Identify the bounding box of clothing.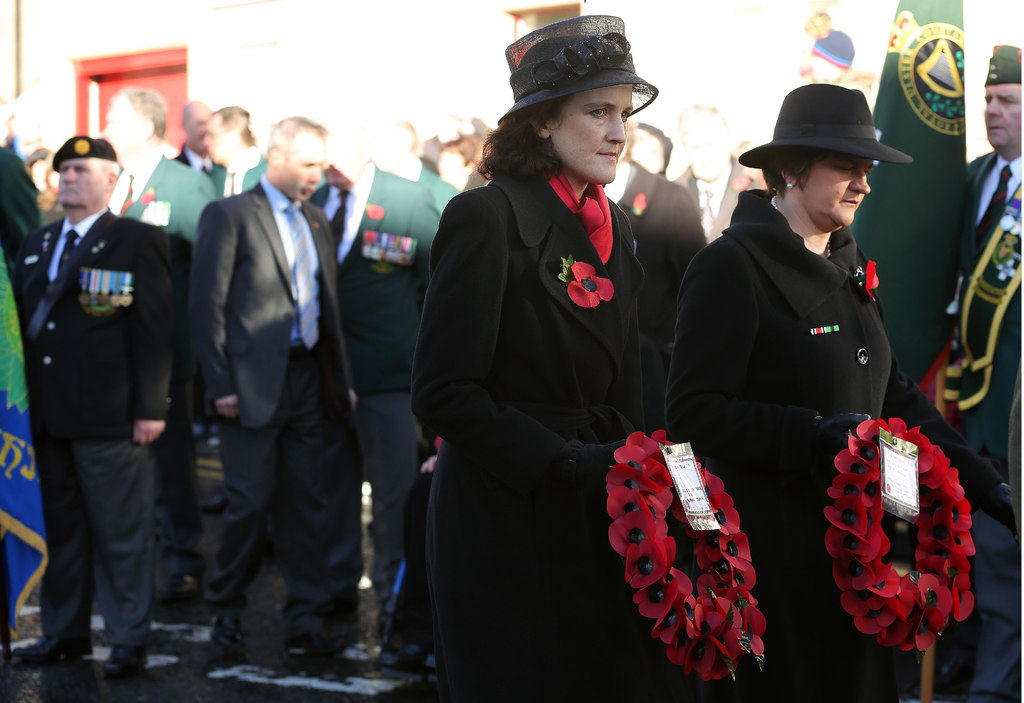
box=[90, 143, 211, 265].
